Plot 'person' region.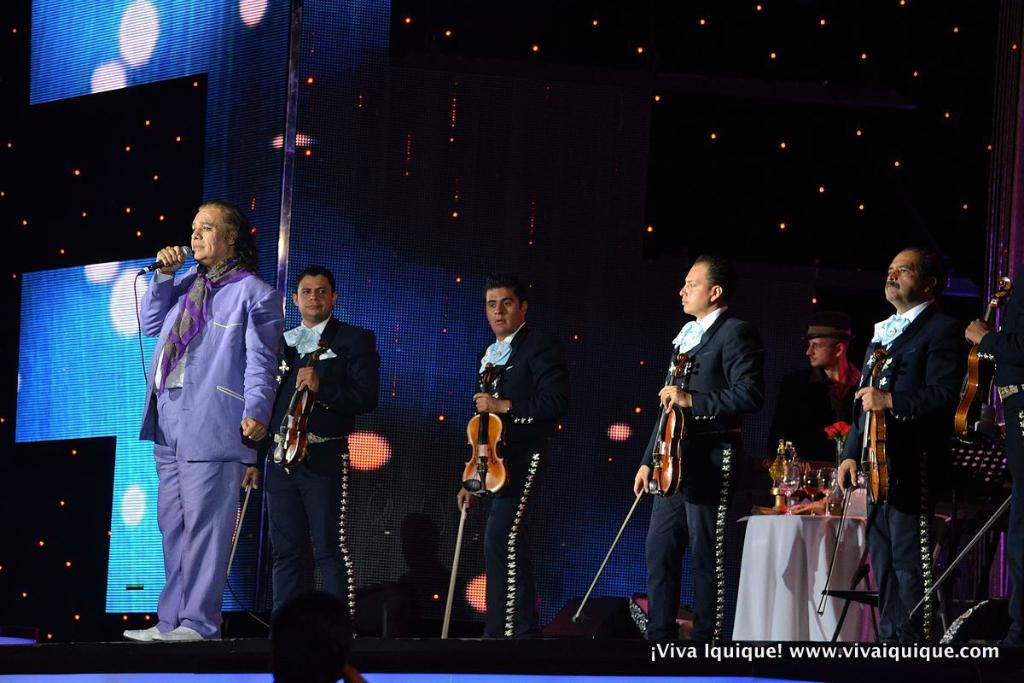
Plotted at pyautogui.locateOnScreen(821, 246, 975, 673).
